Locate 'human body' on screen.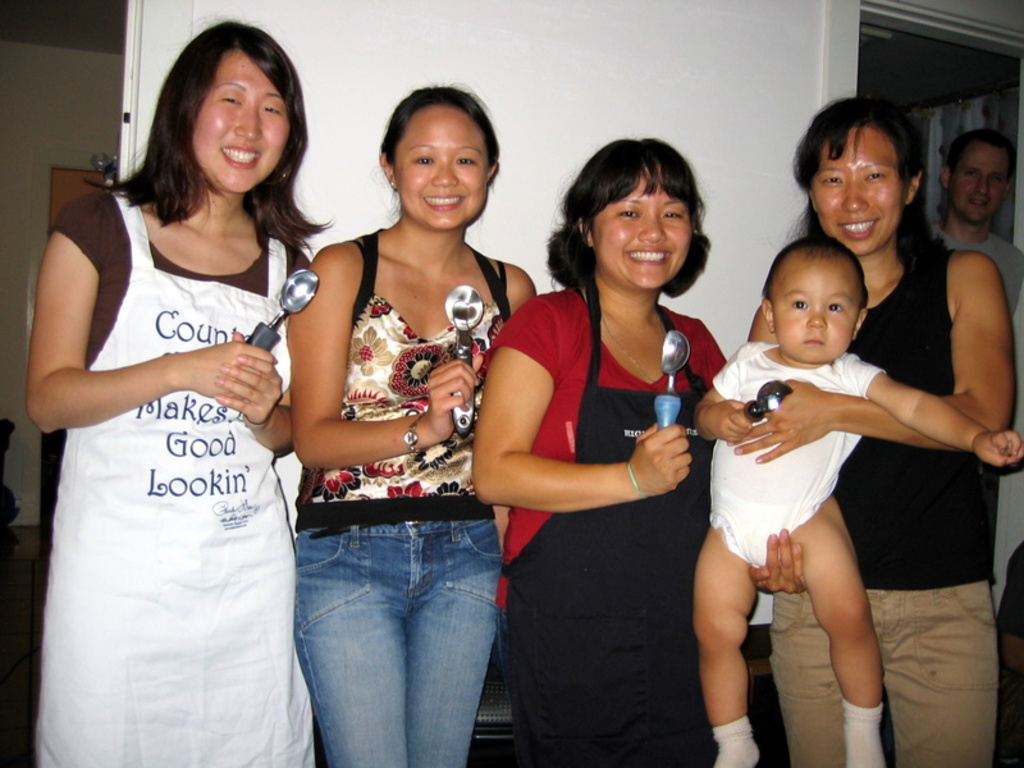
On screen at <region>462, 133, 730, 767</region>.
